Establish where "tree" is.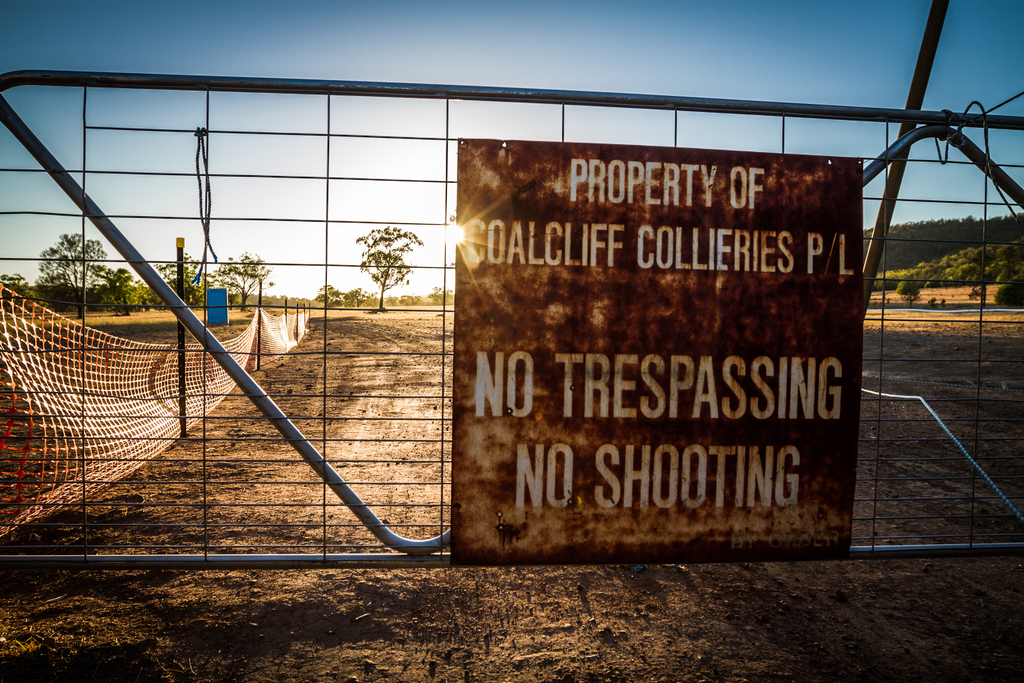
Established at x1=98 y1=258 x2=150 y2=313.
